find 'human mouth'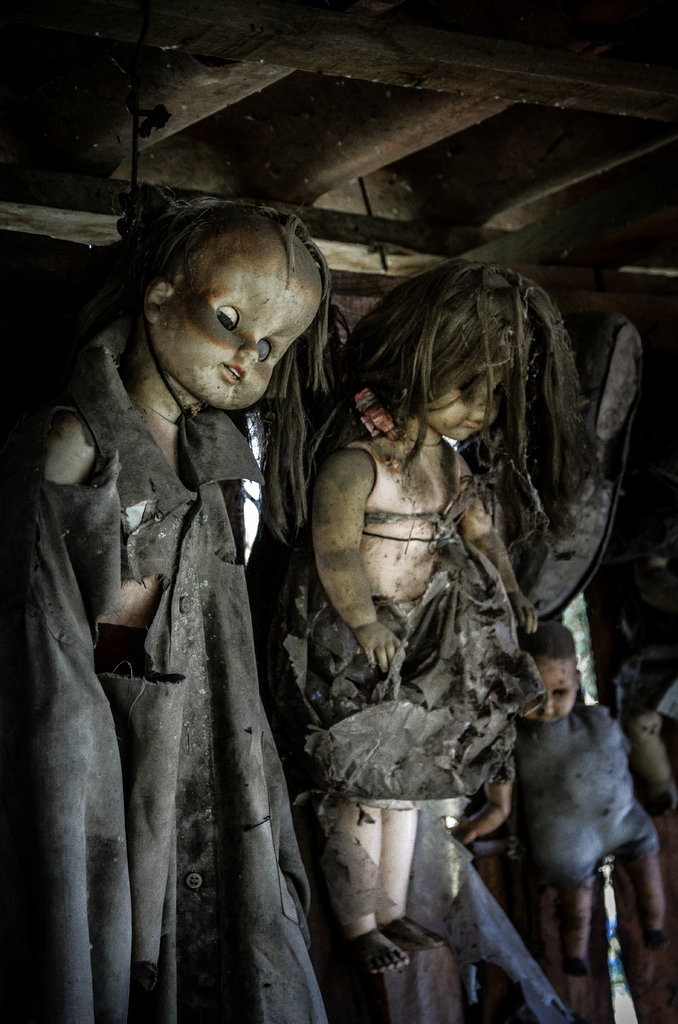
box(224, 361, 241, 381)
